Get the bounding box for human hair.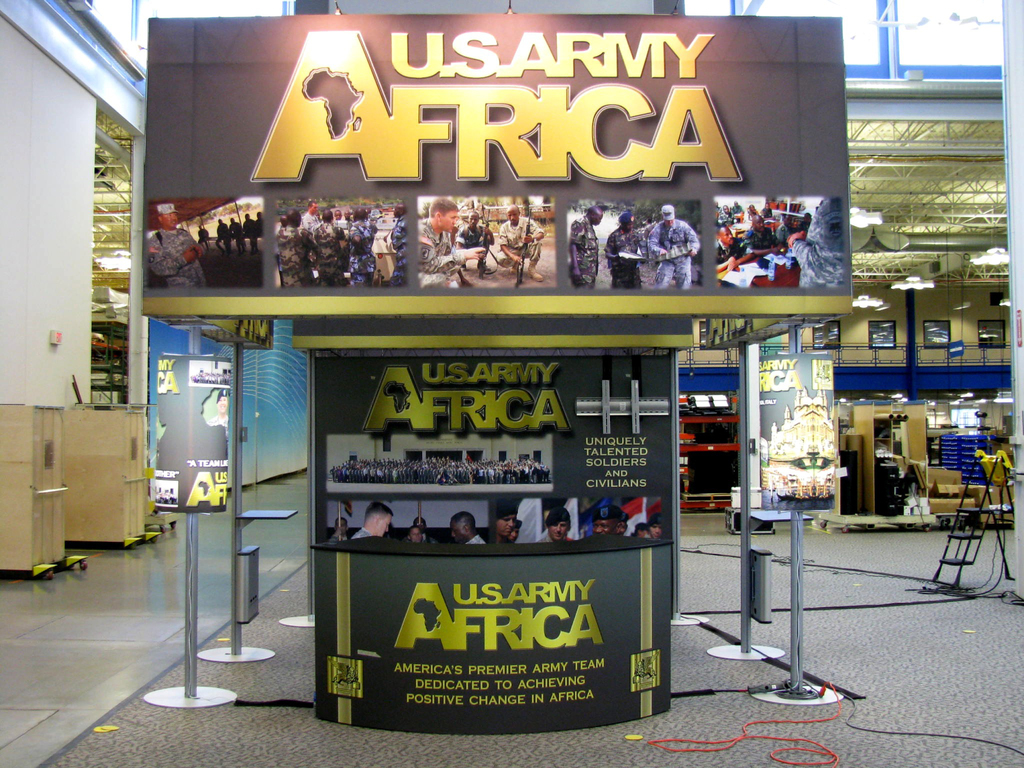
pyautogui.locateOnScreen(428, 196, 459, 219).
